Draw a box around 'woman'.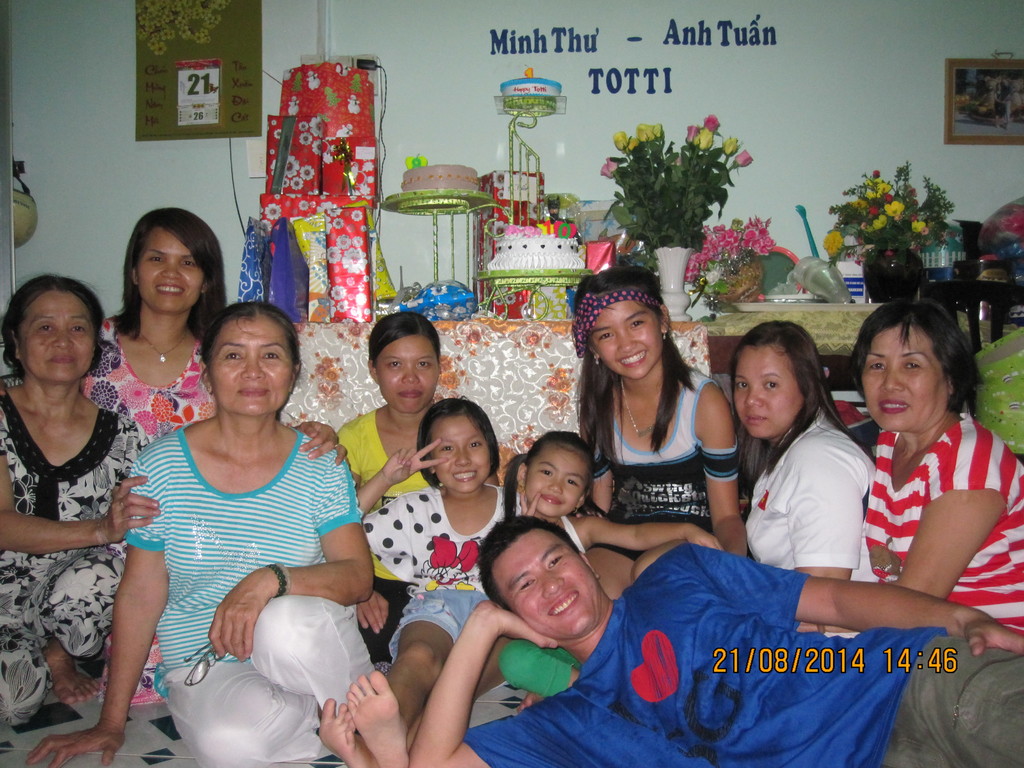
x1=75, y1=208, x2=346, y2=465.
